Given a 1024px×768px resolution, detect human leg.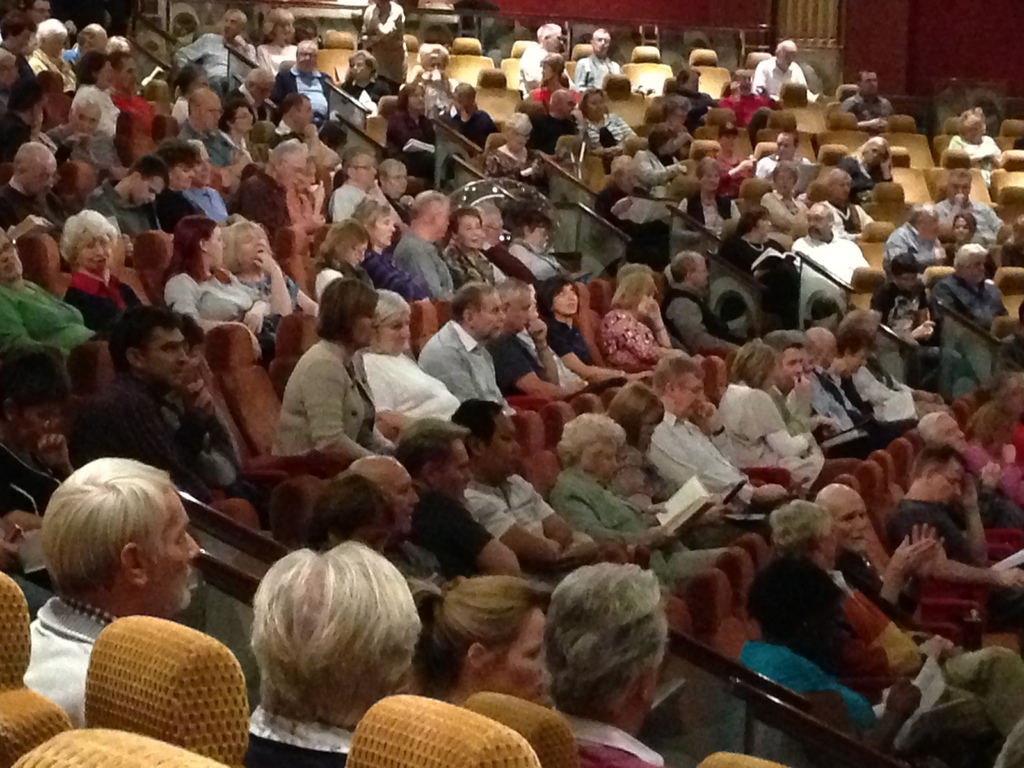
{"x1": 918, "y1": 643, "x2": 1023, "y2": 733}.
